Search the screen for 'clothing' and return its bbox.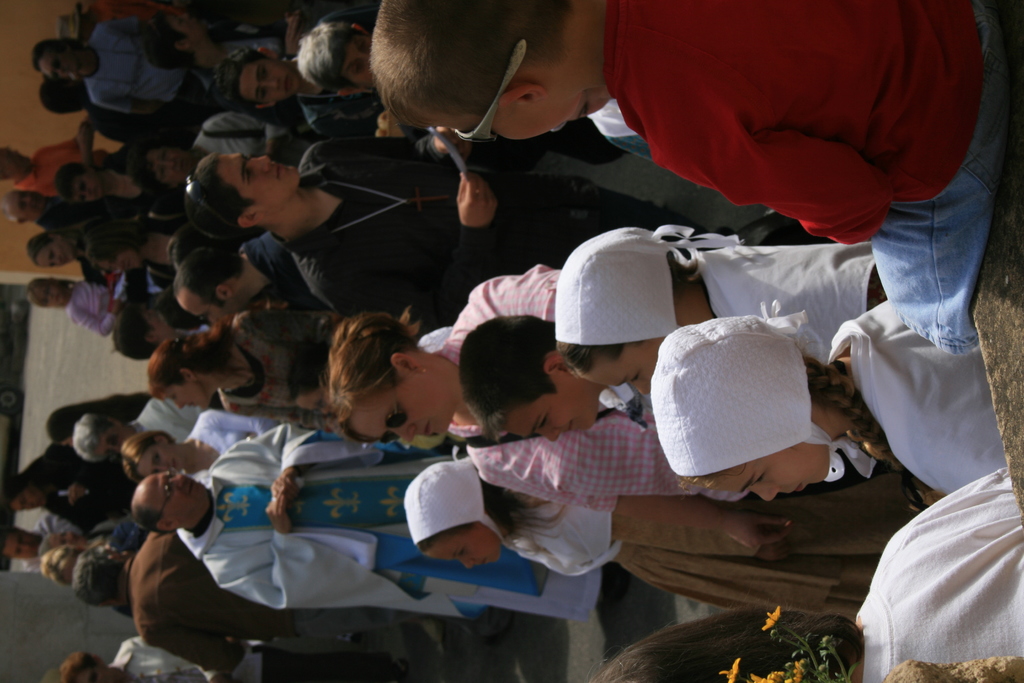
Found: [36,8,1023,682].
